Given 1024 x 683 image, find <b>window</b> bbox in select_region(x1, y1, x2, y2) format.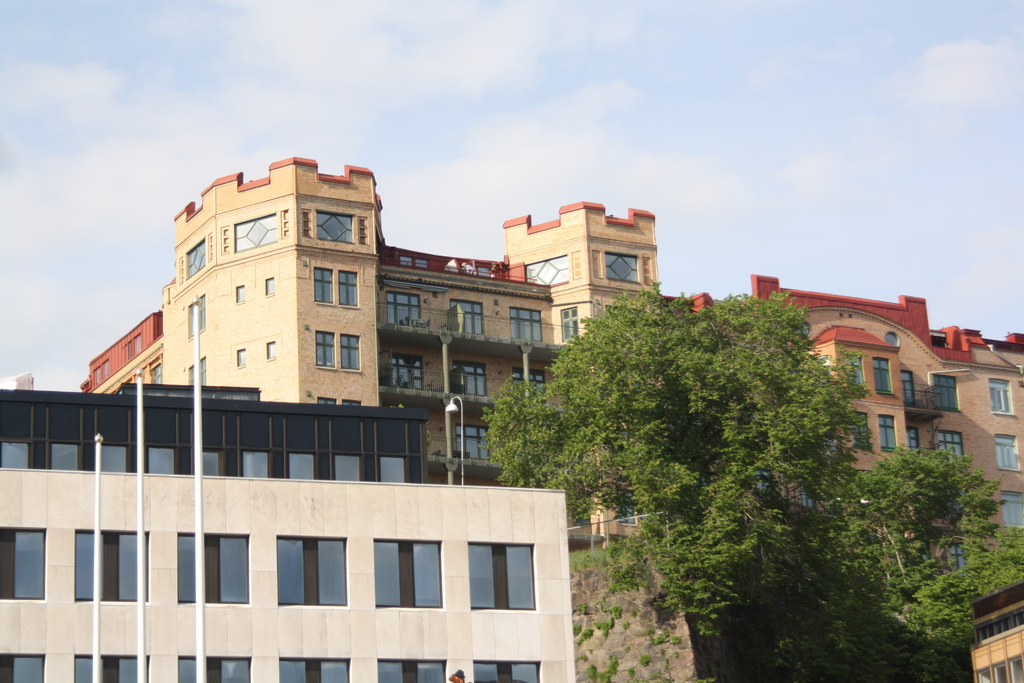
select_region(262, 338, 279, 362).
